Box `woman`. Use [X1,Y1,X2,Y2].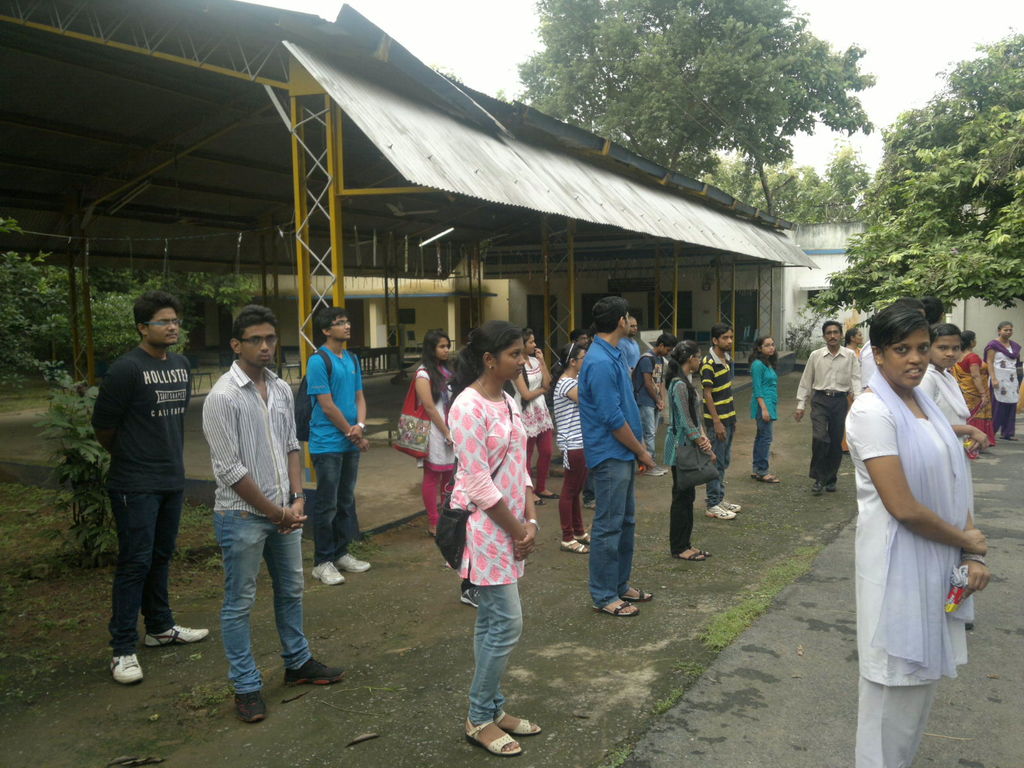
[950,328,988,461].
